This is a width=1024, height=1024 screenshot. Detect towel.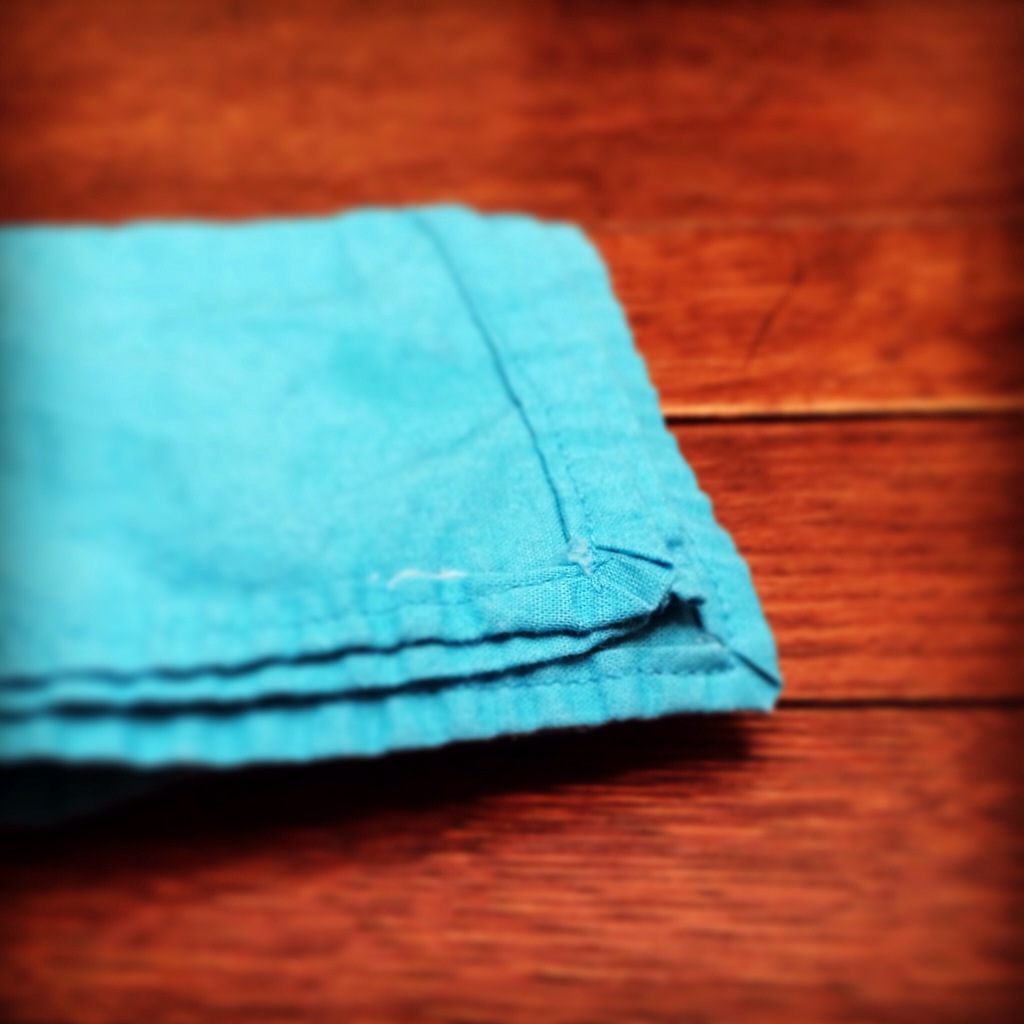
left=0, top=198, right=782, bottom=769.
